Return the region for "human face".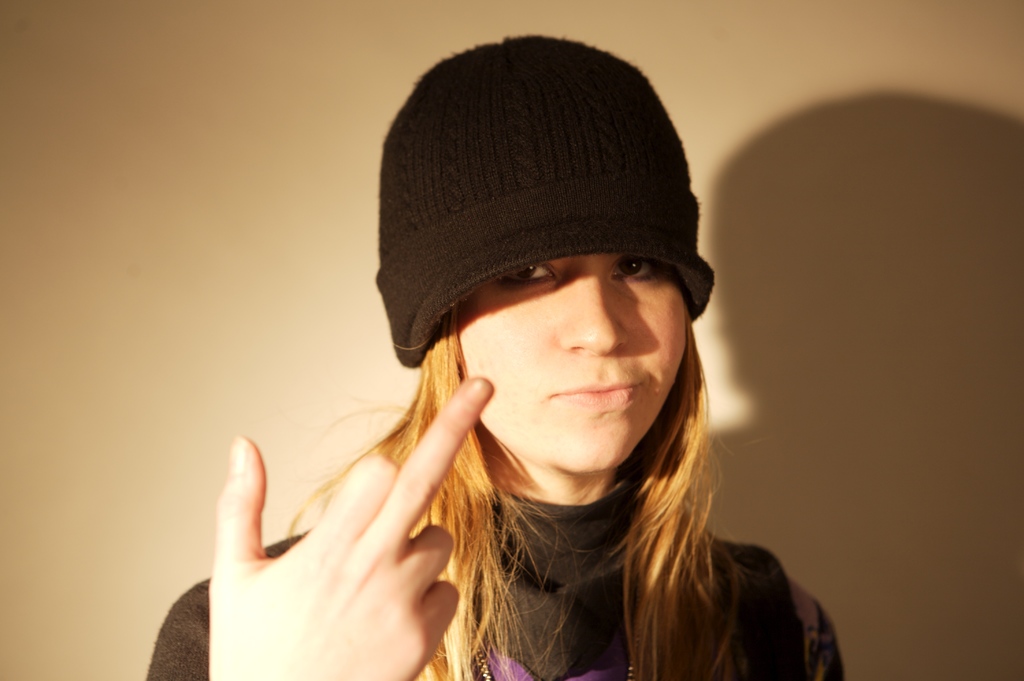
<bbox>453, 255, 693, 474</bbox>.
